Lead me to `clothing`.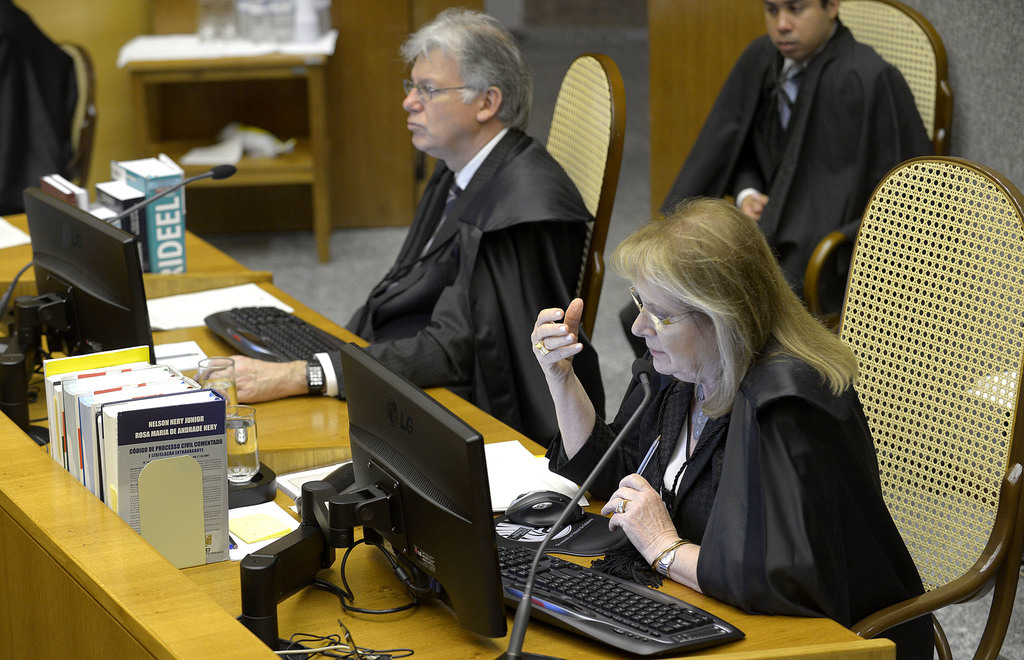
Lead to (0, 0, 72, 214).
